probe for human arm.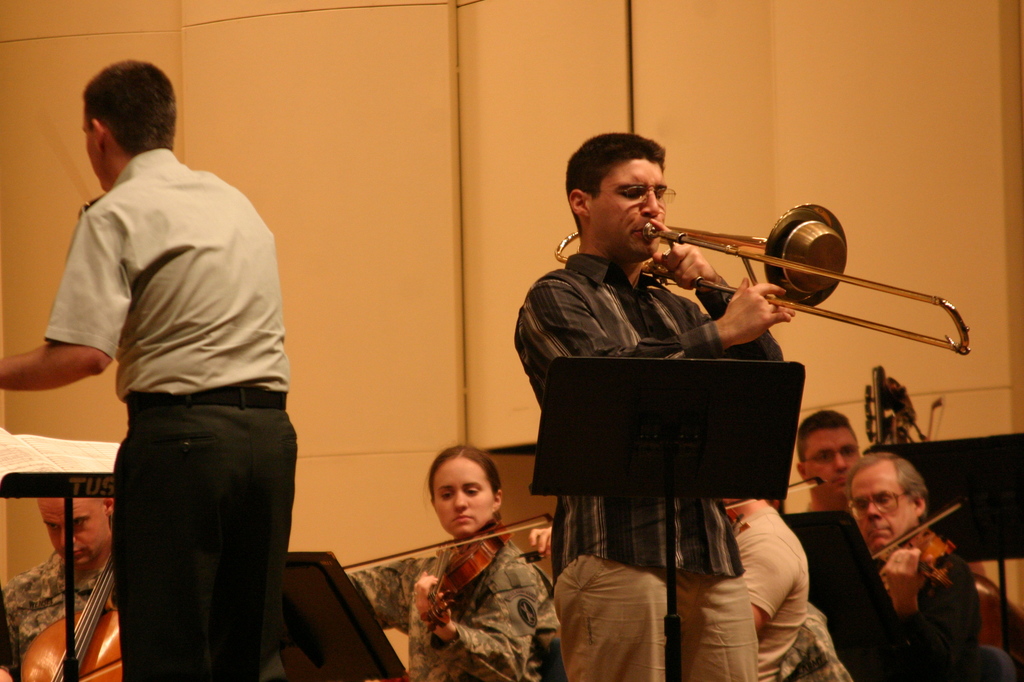
Probe result: {"left": 414, "top": 557, "right": 532, "bottom": 678}.
